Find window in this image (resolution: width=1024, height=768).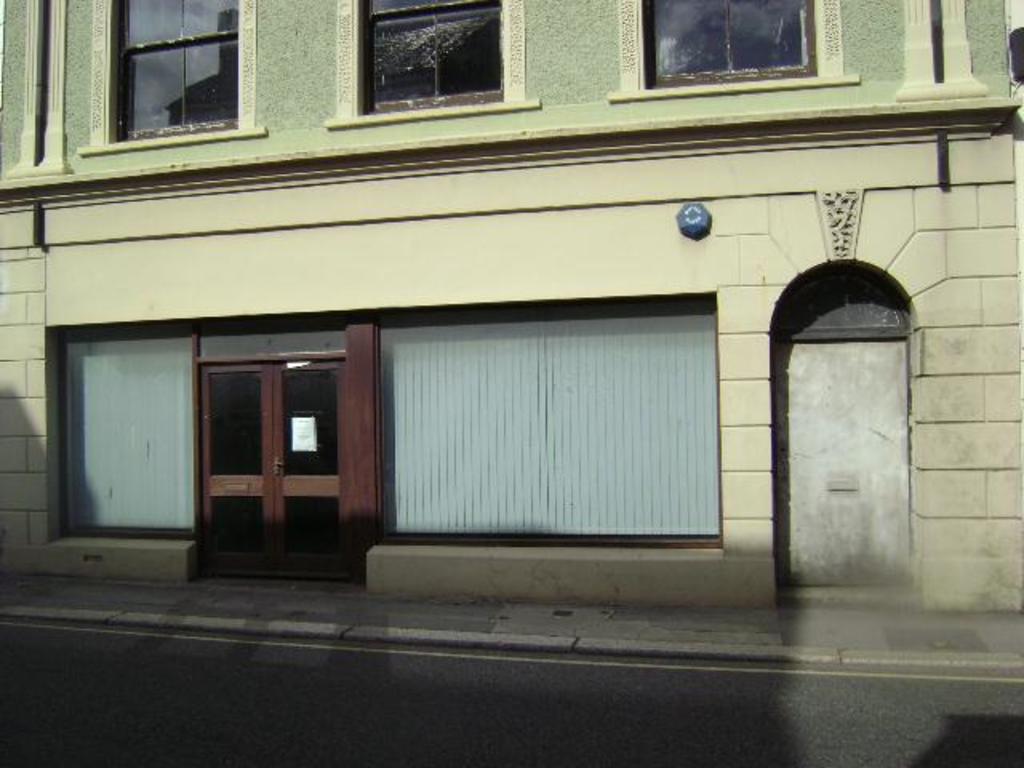
(x1=379, y1=294, x2=720, y2=547).
